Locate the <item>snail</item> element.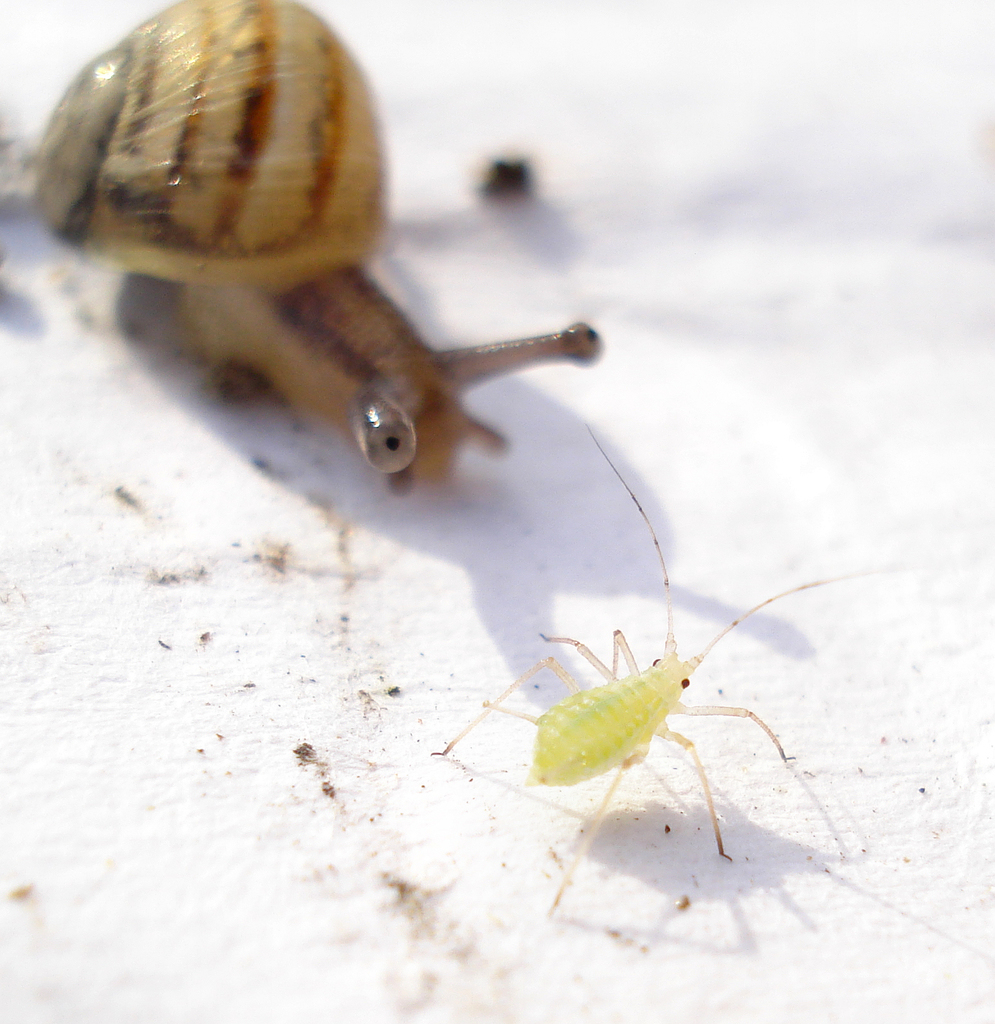
Element bbox: bbox=[15, 0, 609, 489].
